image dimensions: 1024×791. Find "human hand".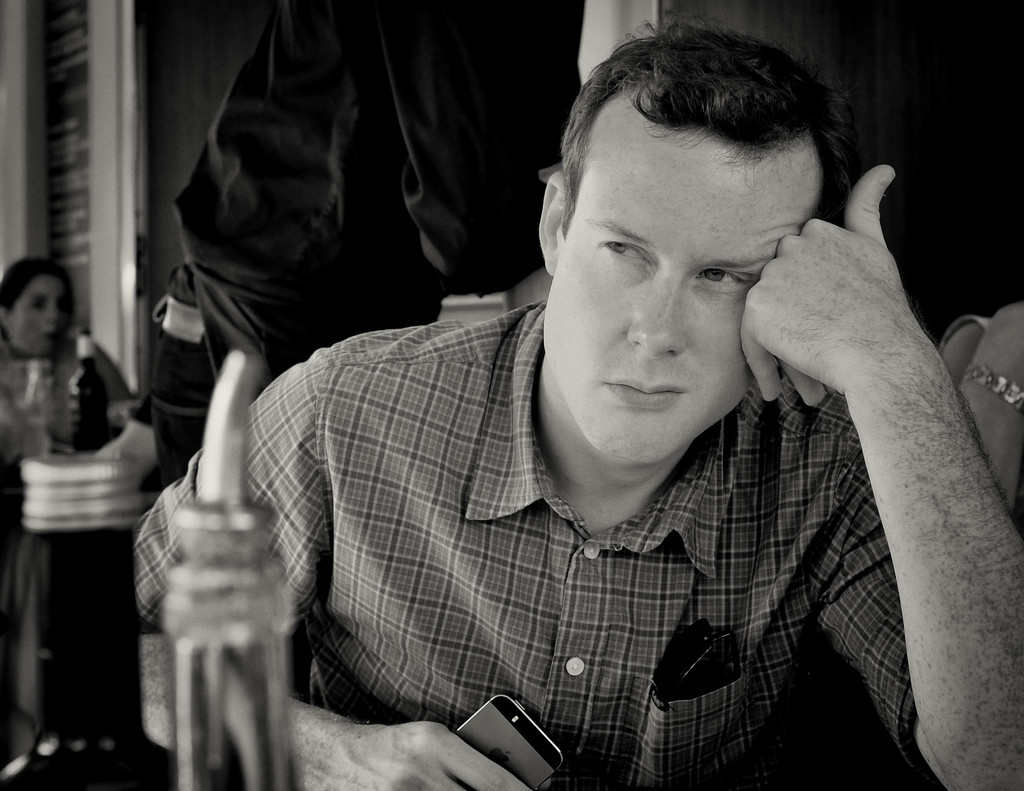
region(294, 721, 552, 790).
